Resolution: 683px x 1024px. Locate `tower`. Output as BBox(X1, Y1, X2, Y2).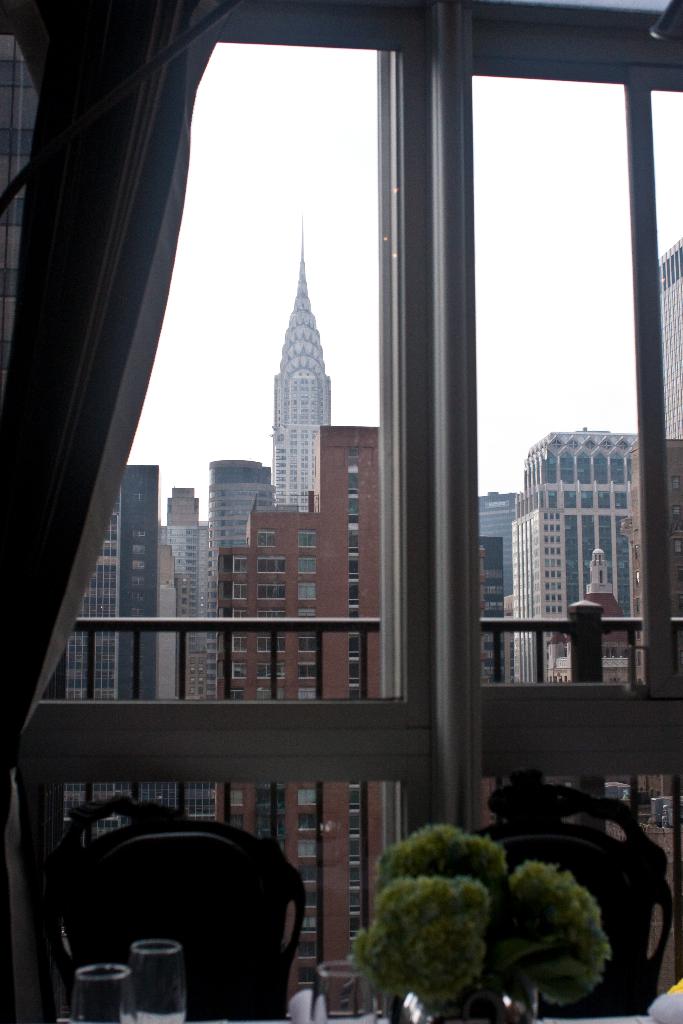
BBox(511, 430, 641, 686).
